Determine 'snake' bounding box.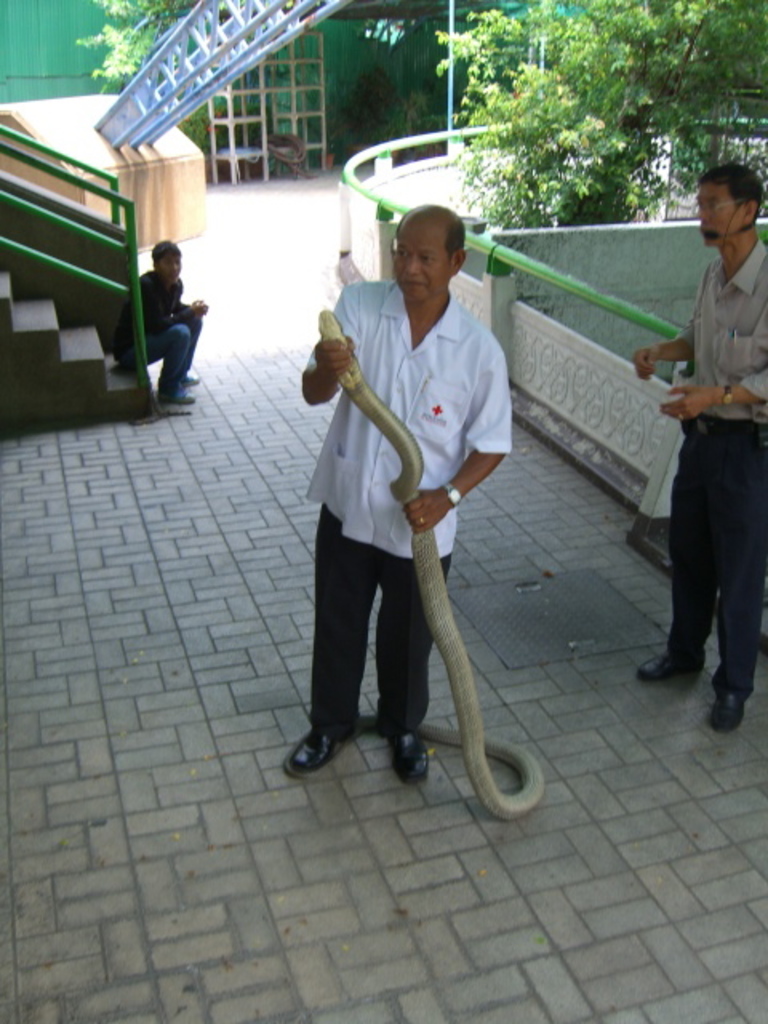
Determined: region(310, 309, 554, 827).
